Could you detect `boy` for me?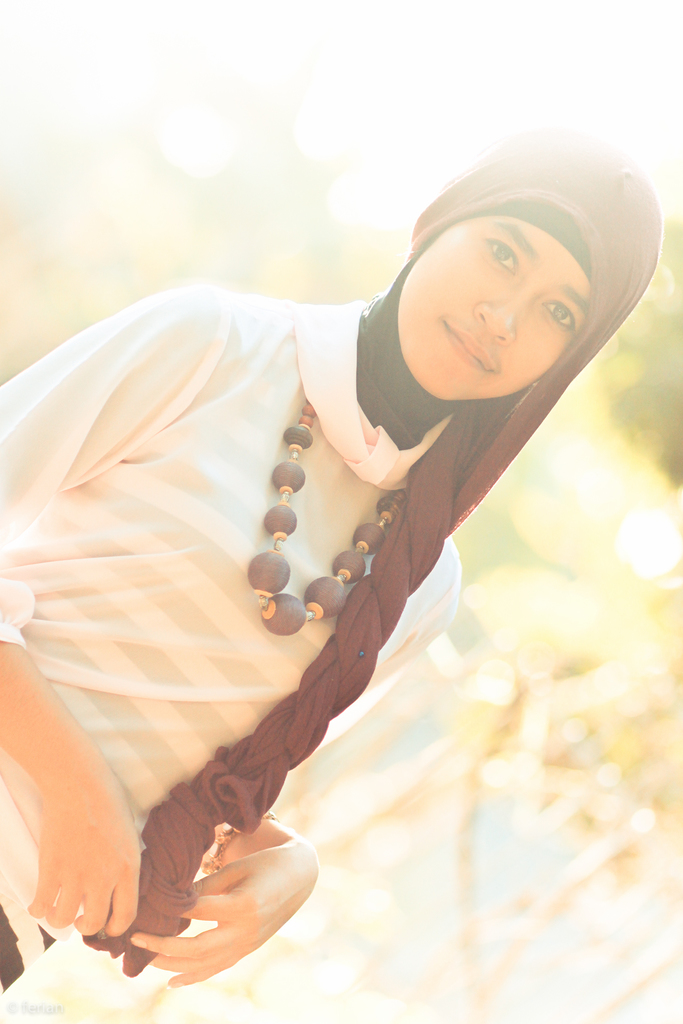
Detection result: (x1=0, y1=109, x2=663, y2=1012).
